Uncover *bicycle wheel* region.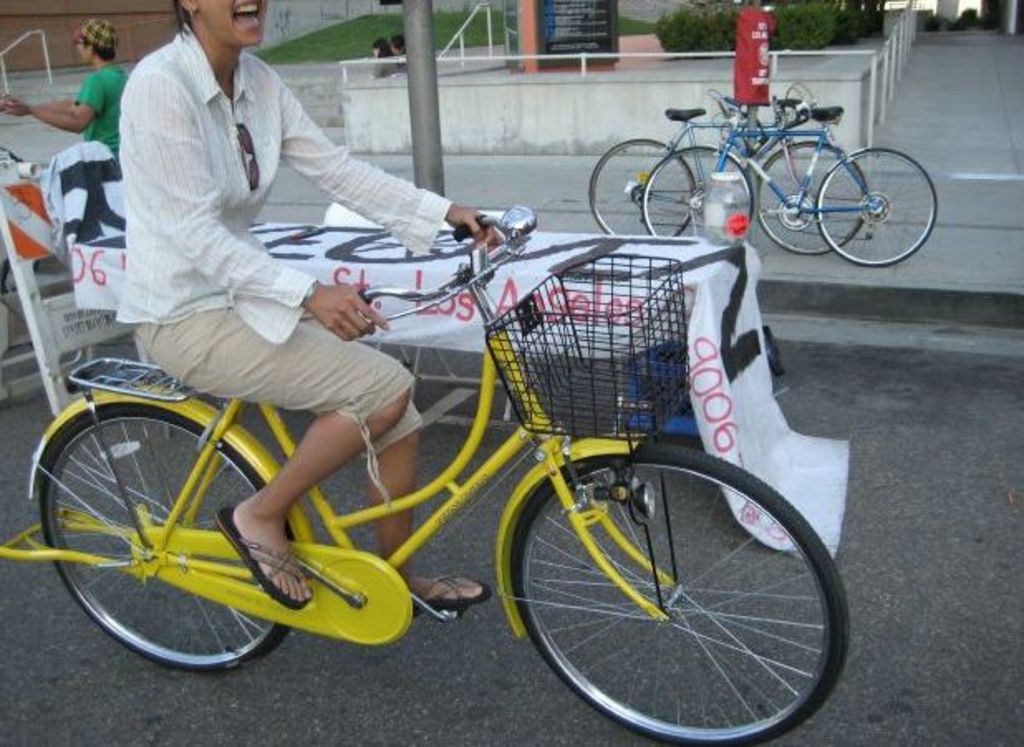
Uncovered: bbox(489, 432, 837, 739).
